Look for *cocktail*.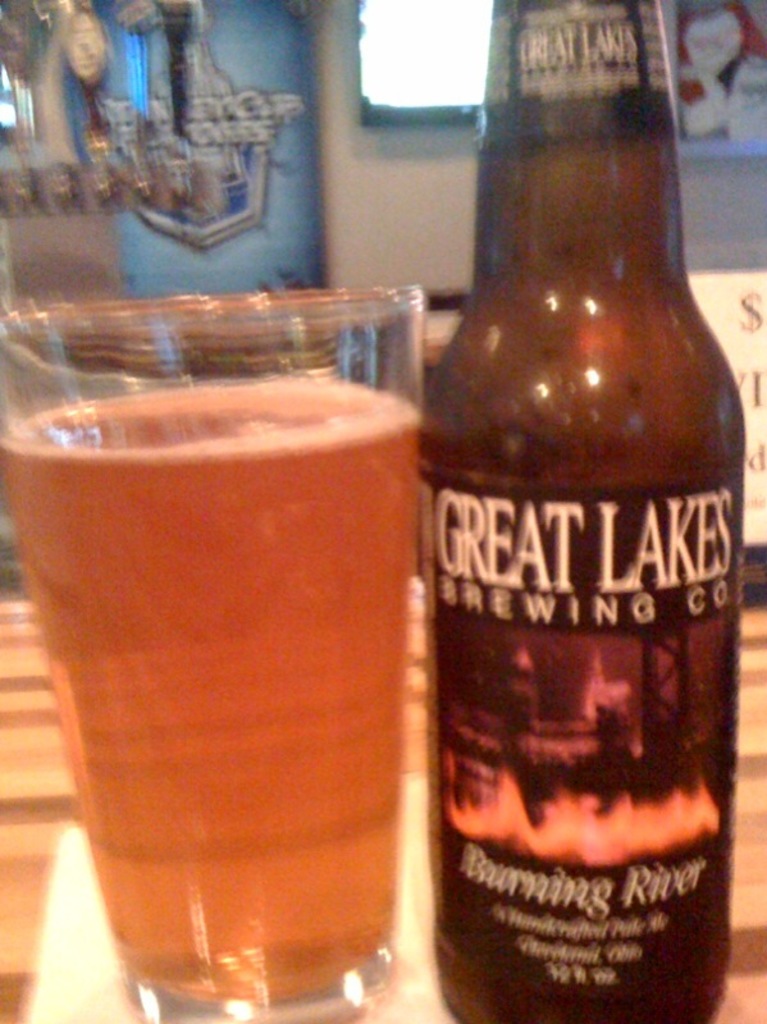
Found: <region>0, 293, 424, 1023</region>.
